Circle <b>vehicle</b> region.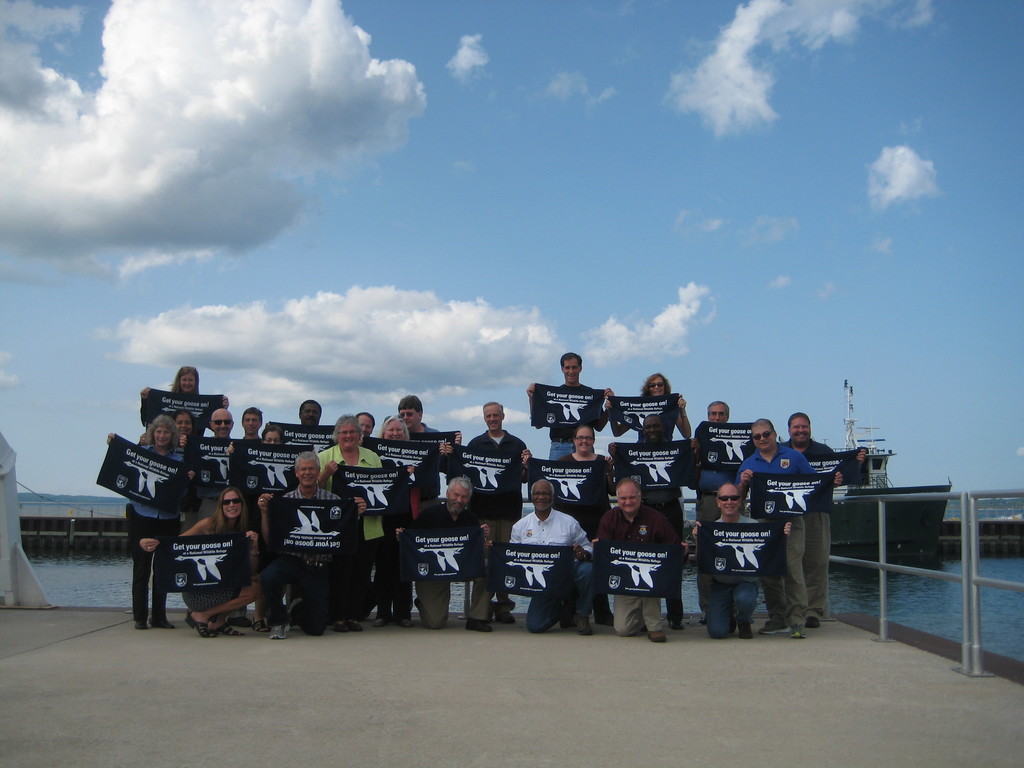
Region: Rect(745, 378, 952, 566).
